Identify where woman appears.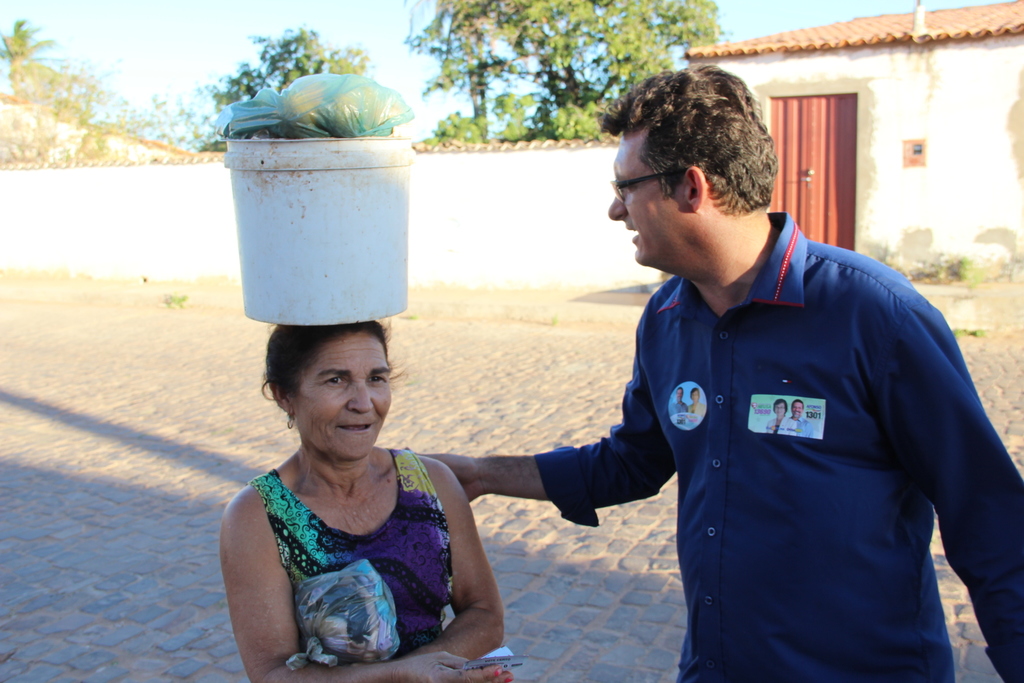
Appears at bbox=(189, 293, 525, 677).
